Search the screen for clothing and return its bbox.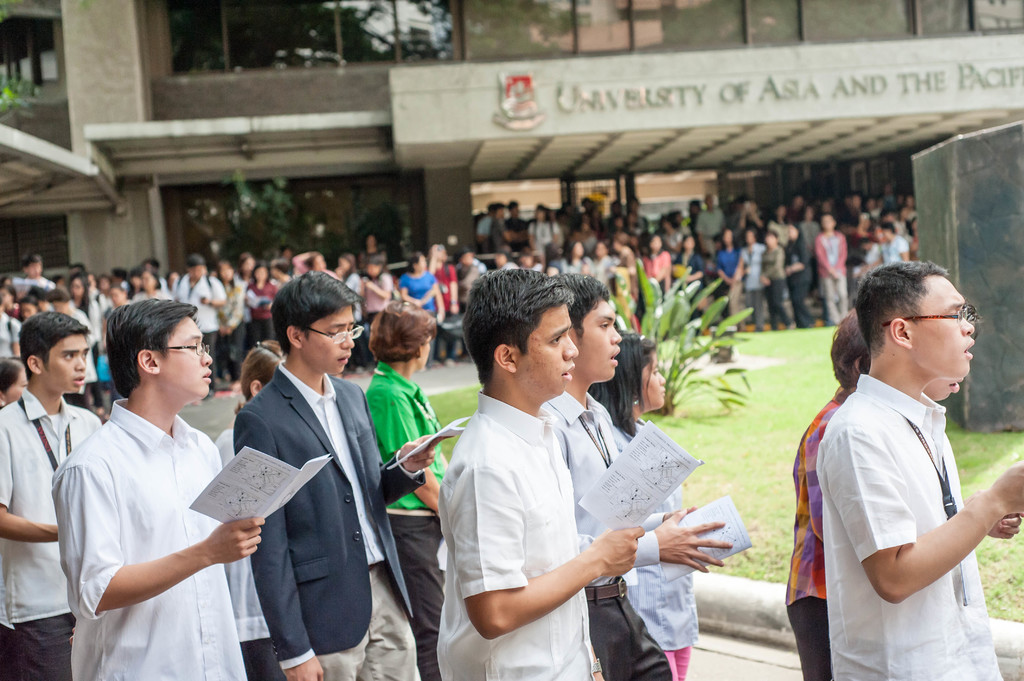
Found: left=810, top=372, right=1005, bottom=680.
